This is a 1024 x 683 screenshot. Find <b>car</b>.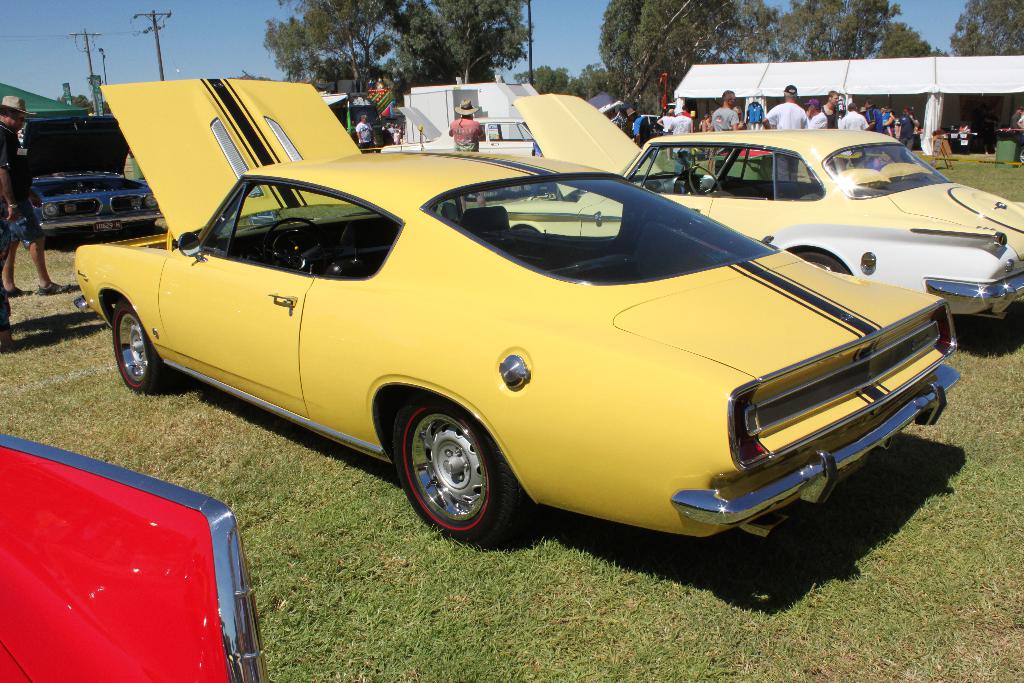
Bounding box: x1=381, y1=119, x2=548, y2=155.
